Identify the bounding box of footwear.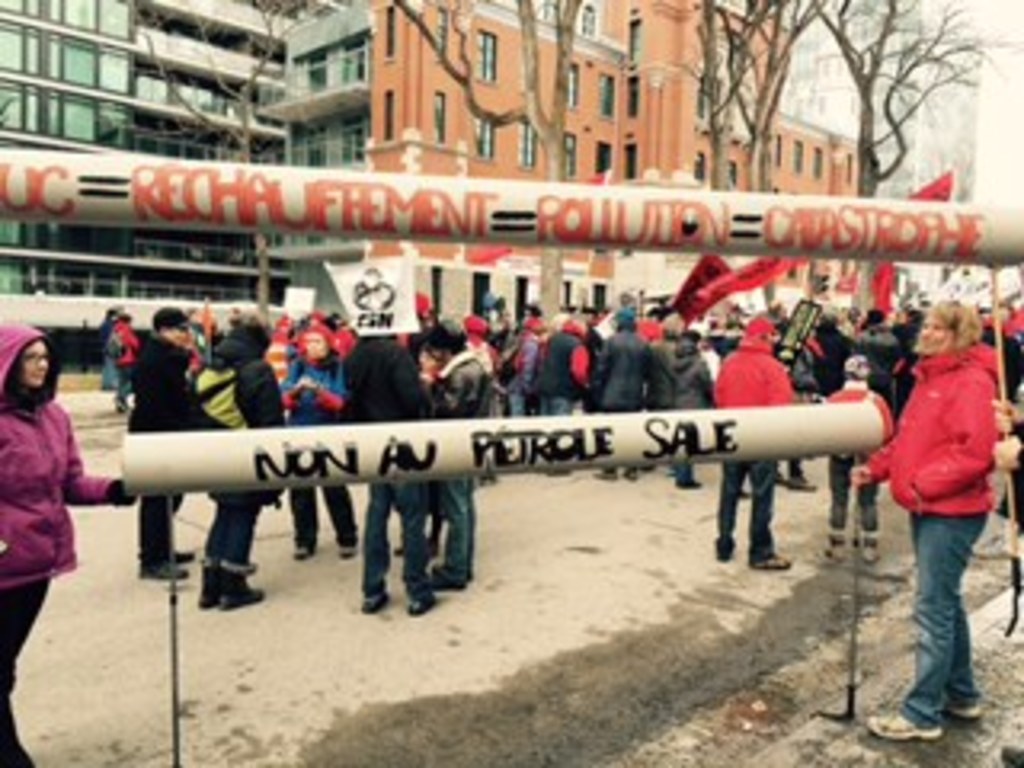
<bbox>624, 464, 640, 480</bbox>.
